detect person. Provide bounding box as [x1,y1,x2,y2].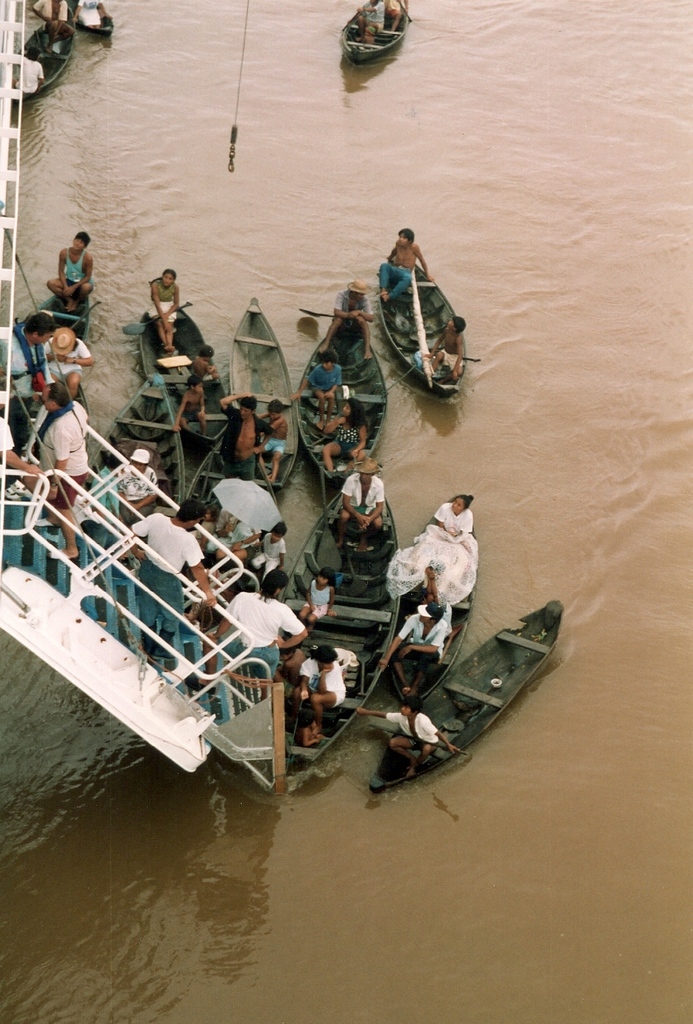
[31,0,75,50].
